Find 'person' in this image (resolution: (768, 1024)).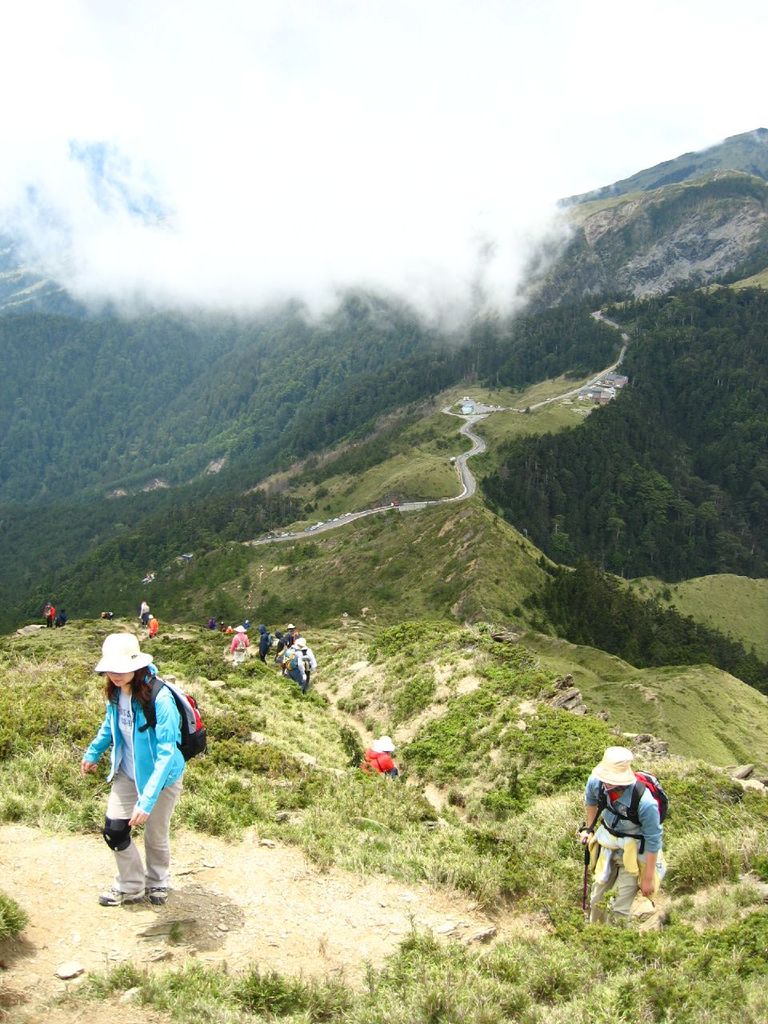
<region>288, 622, 295, 636</region>.
